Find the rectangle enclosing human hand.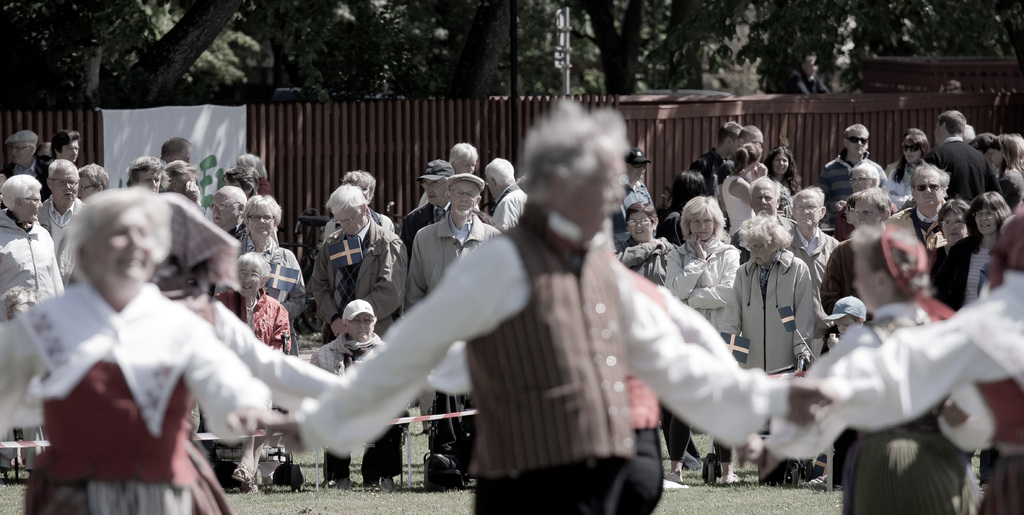
{"x1": 788, "y1": 377, "x2": 832, "y2": 428}.
